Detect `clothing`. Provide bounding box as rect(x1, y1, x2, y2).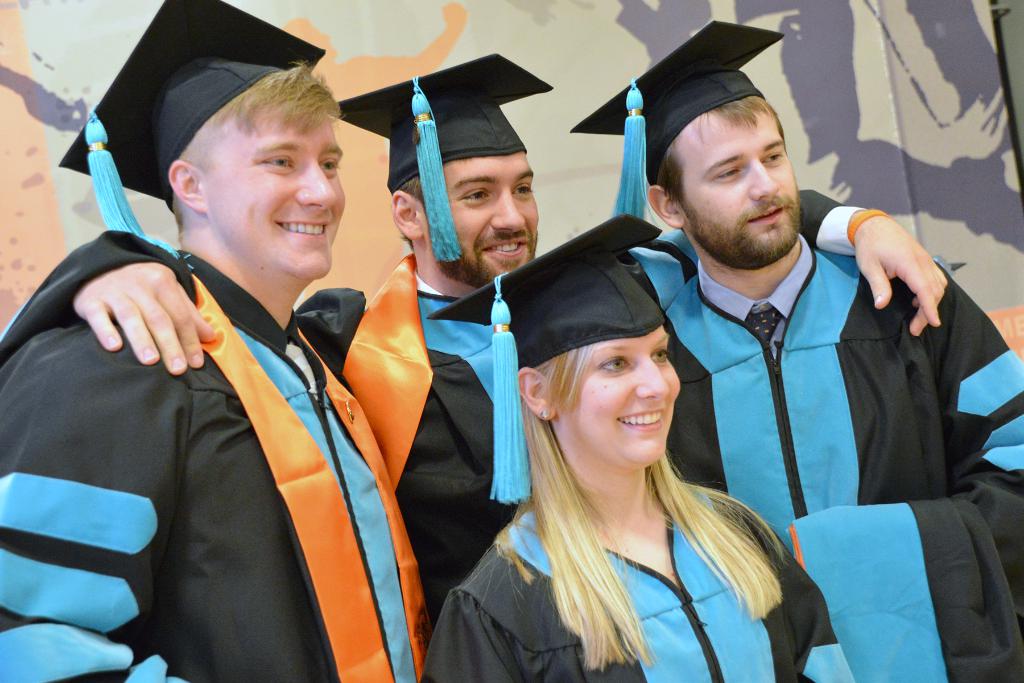
rect(667, 234, 1023, 682).
